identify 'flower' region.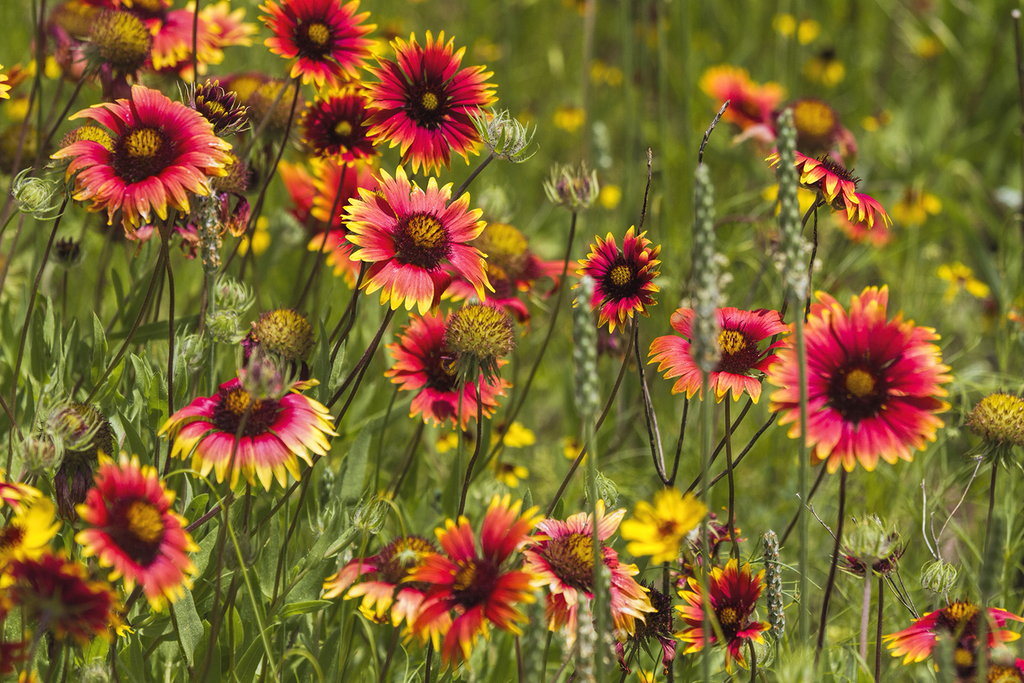
Region: 568 225 657 336.
